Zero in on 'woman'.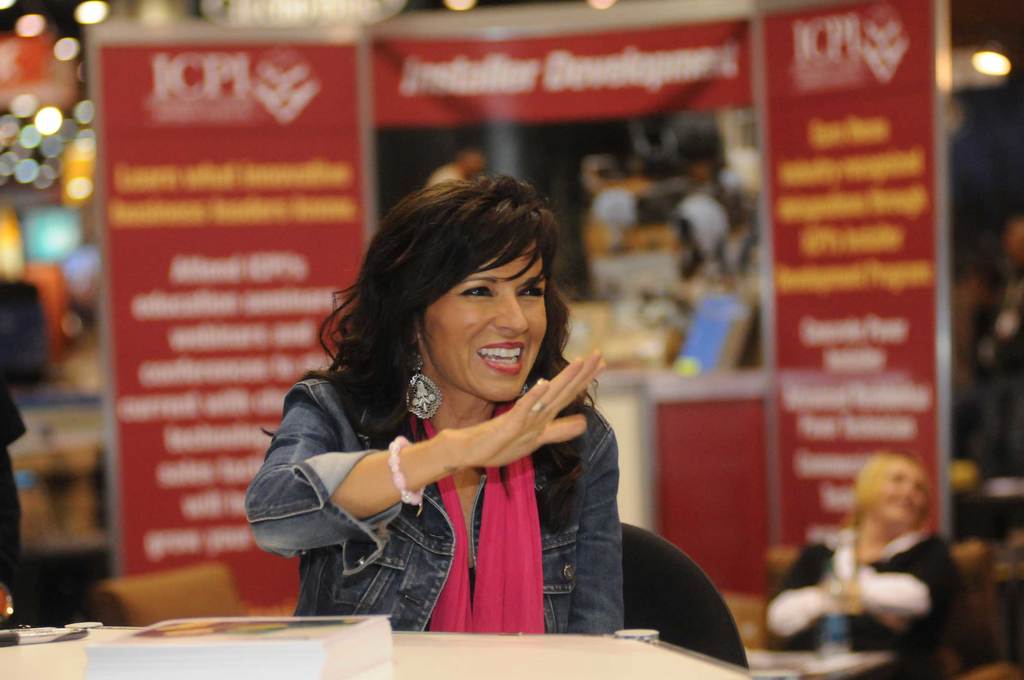
Zeroed in: detection(245, 169, 623, 644).
